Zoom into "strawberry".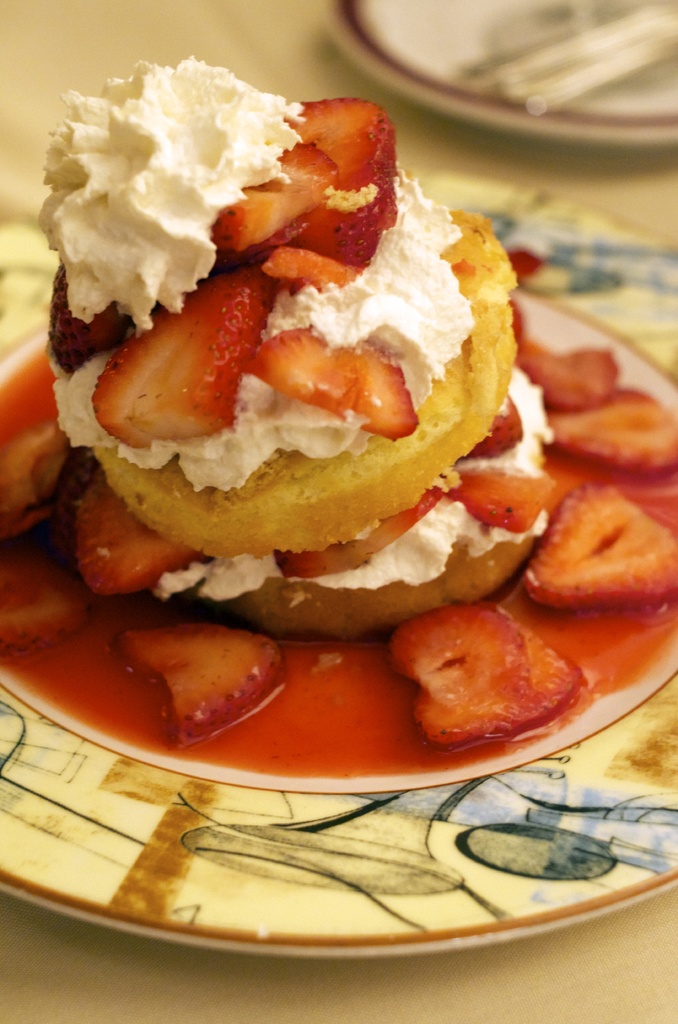
Zoom target: bbox=(90, 627, 297, 751).
